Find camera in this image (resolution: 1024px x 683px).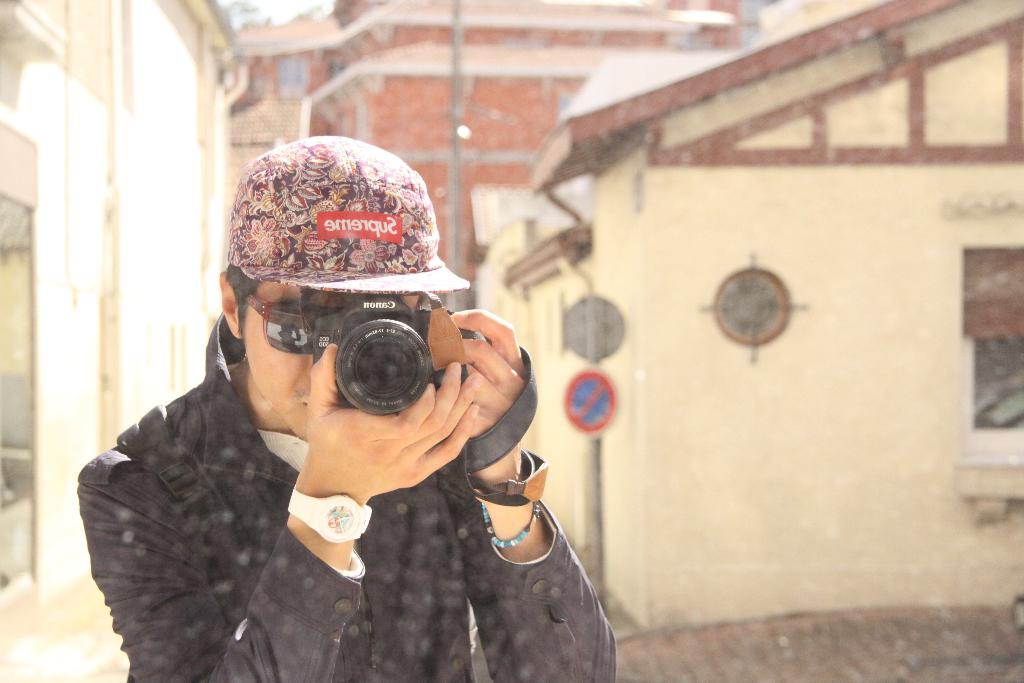
<region>254, 294, 440, 436</region>.
